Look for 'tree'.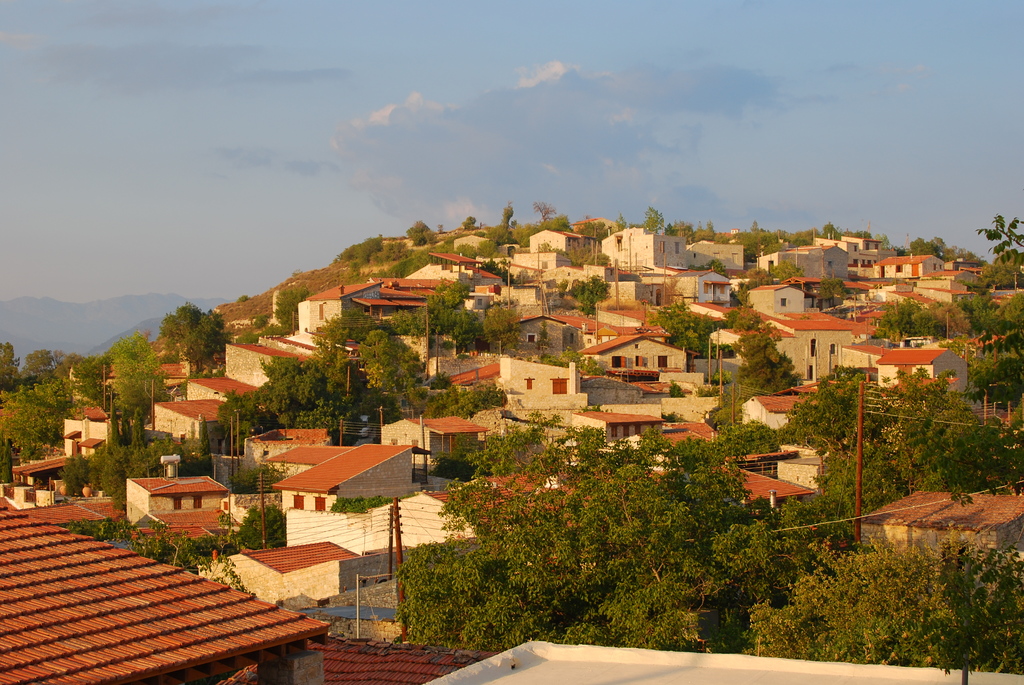
Found: {"x1": 332, "y1": 494, "x2": 395, "y2": 517}.
